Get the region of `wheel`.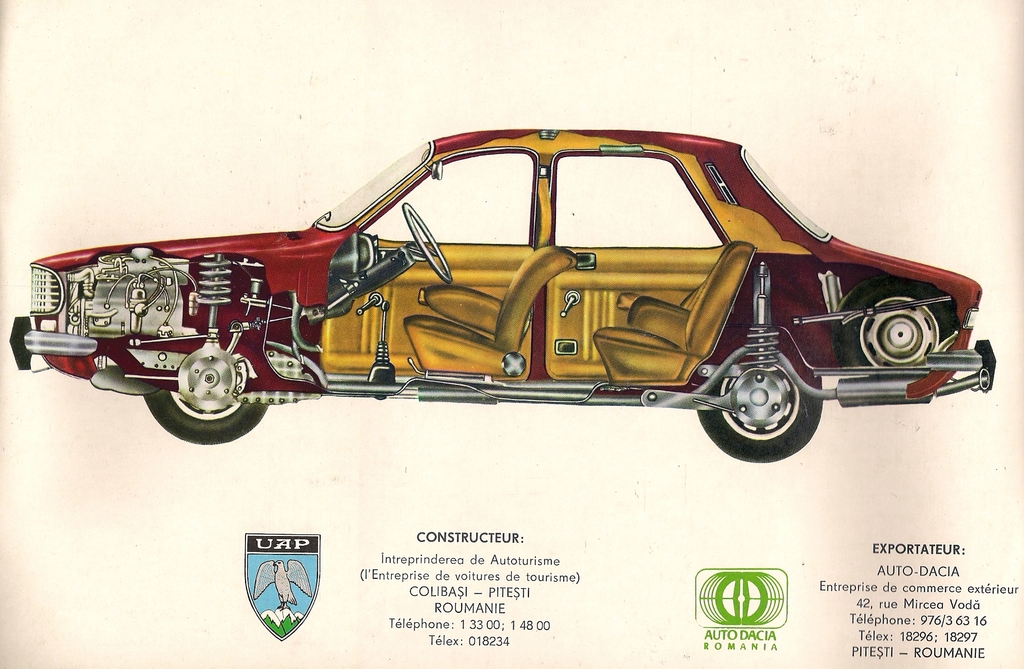
rect(714, 350, 836, 452).
